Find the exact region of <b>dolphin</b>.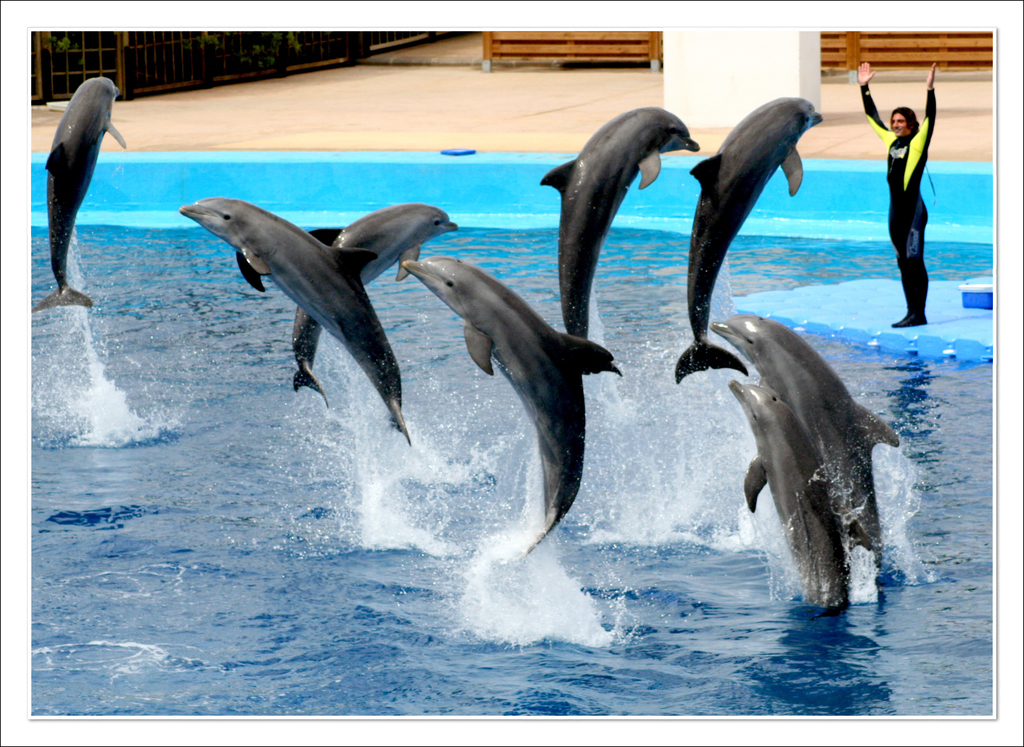
Exact region: 537,102,702,380.
